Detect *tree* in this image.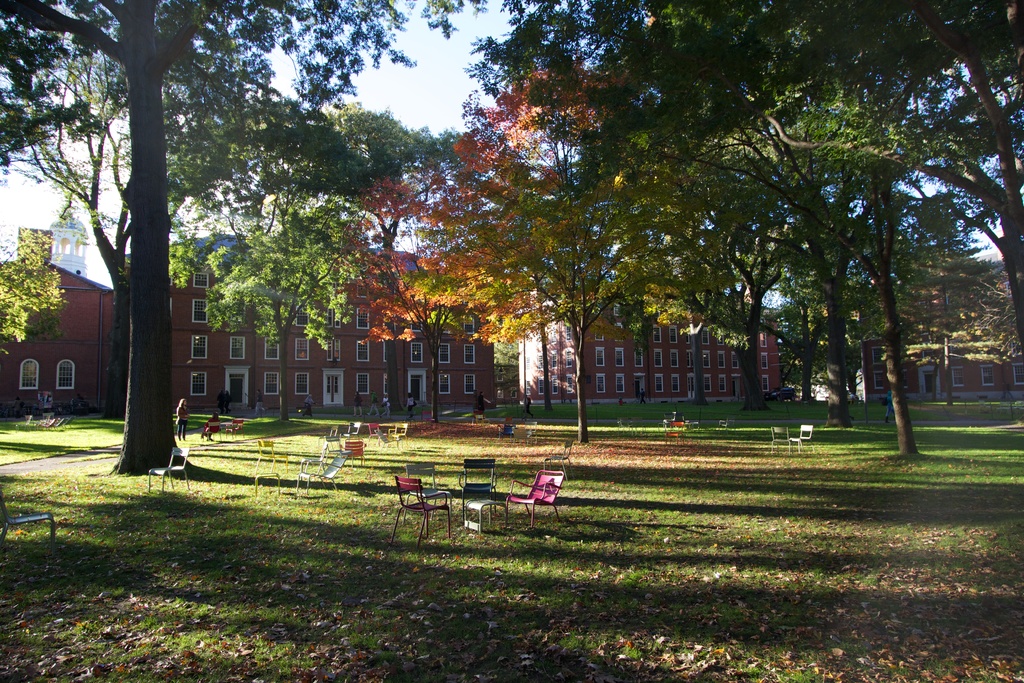
Detection: bbox(0, 0, 429, 482).
